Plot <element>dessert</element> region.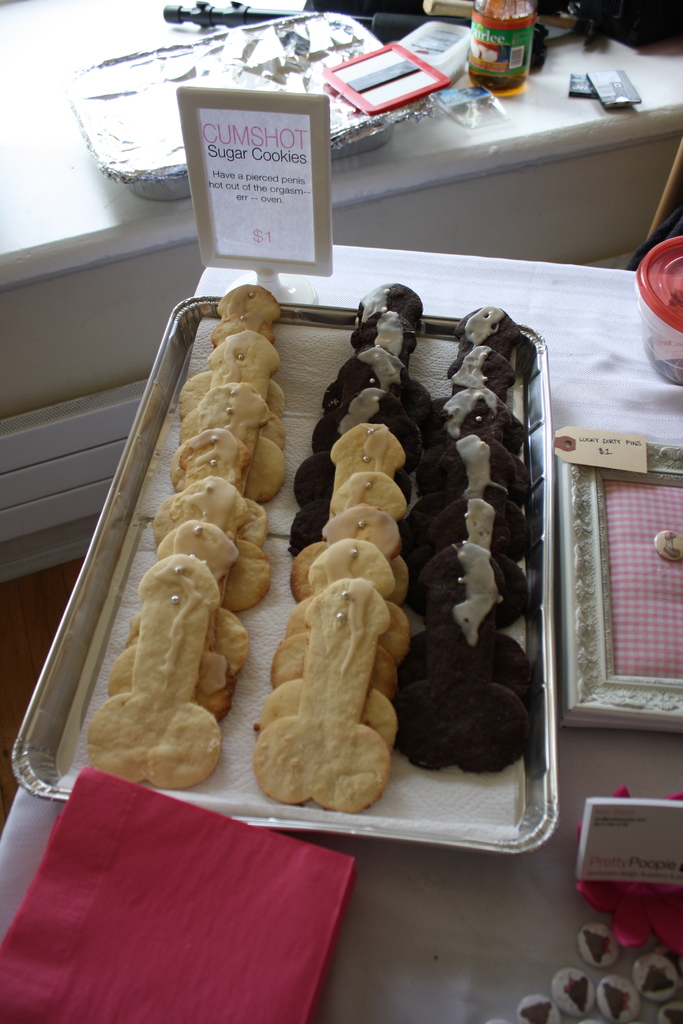
Plotted at detection(391, 657, 534, 780).
